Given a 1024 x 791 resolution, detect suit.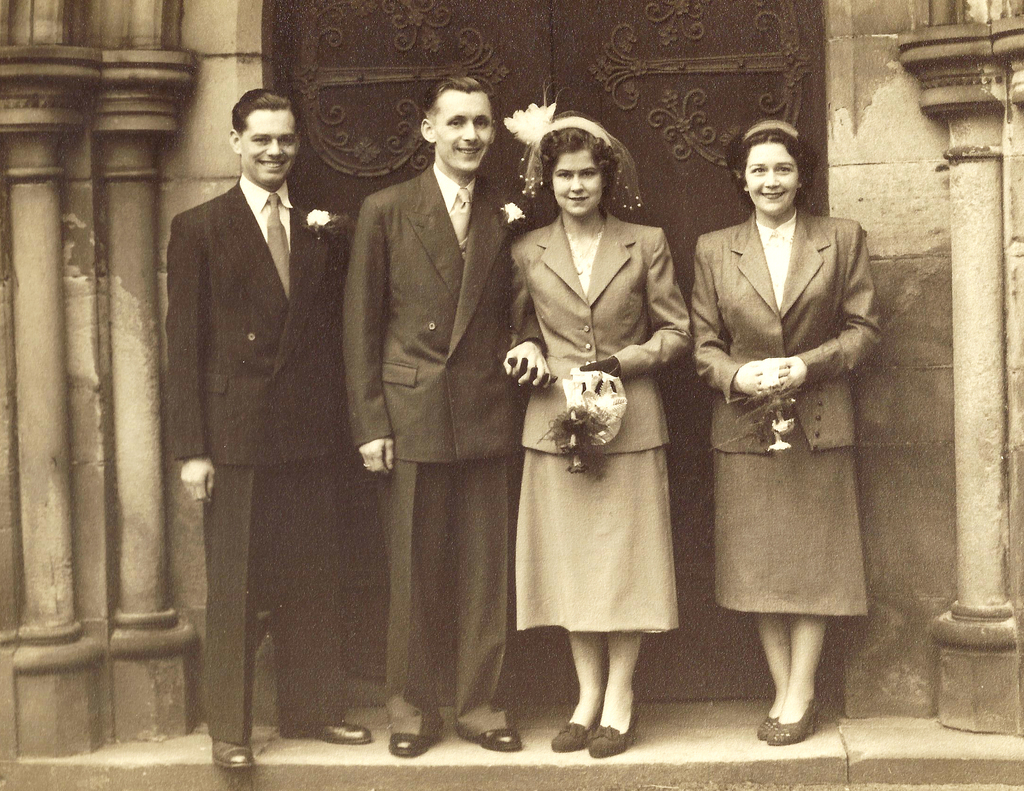
[342,163,513,738].
